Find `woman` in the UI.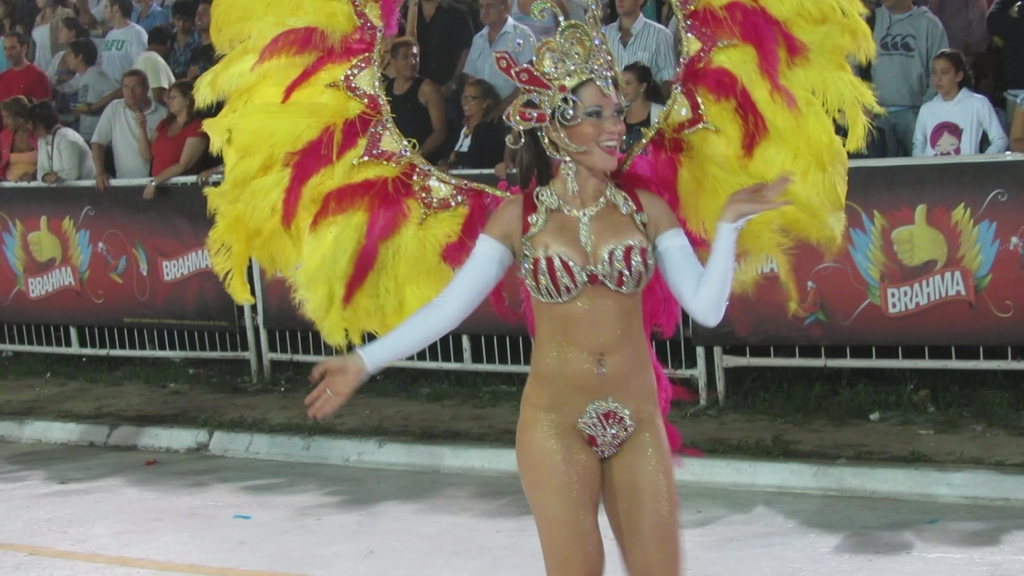
UI element at (x1=137, y1=82, x2=210, y2=201).
